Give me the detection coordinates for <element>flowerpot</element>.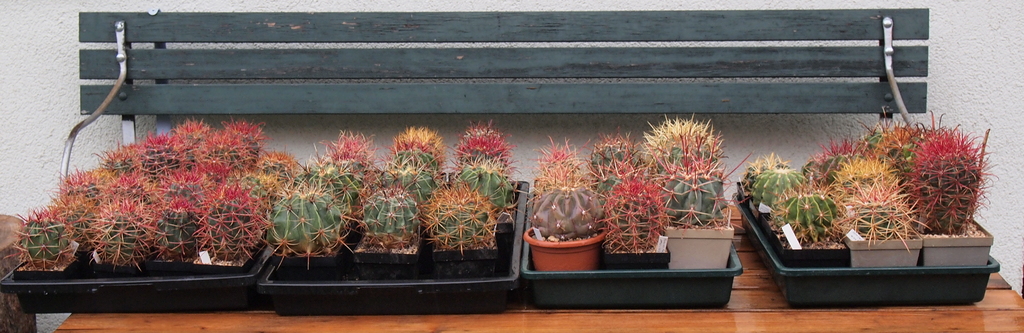
locate(604, 218, 739, 271).
